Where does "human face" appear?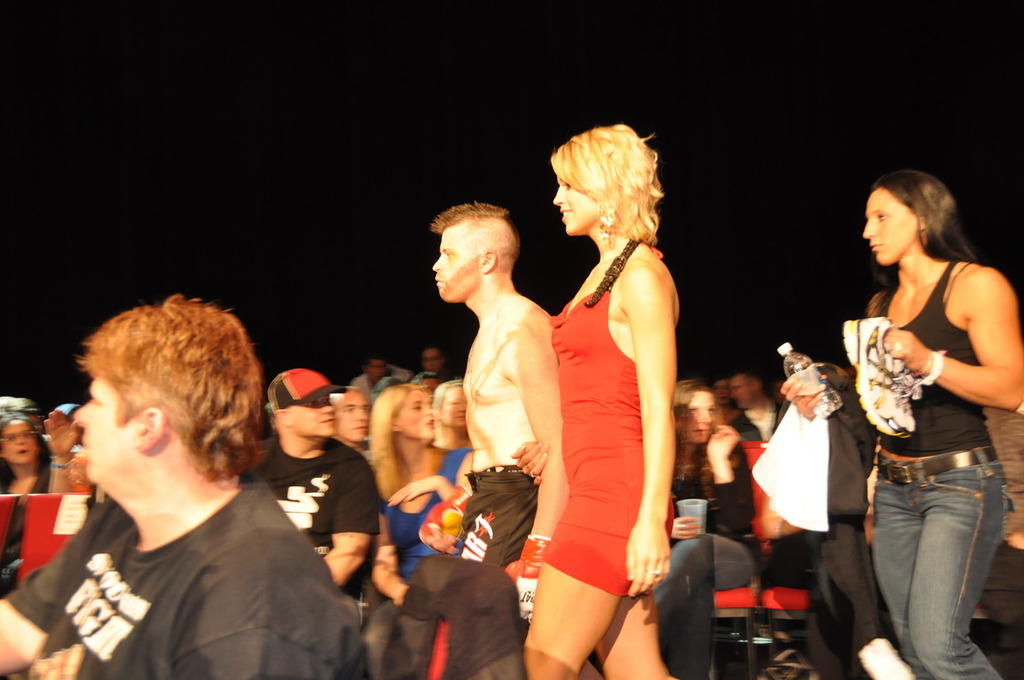
Appears at [551, 177, 604, 237].
